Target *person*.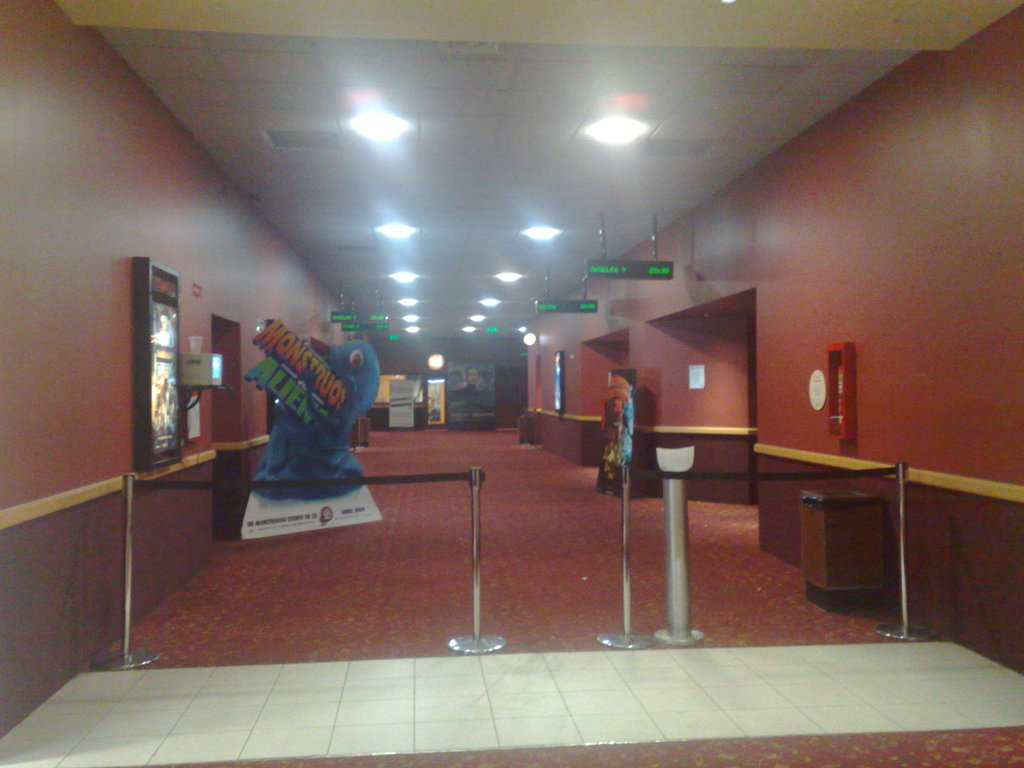
Target region: 452 364 488 406.
